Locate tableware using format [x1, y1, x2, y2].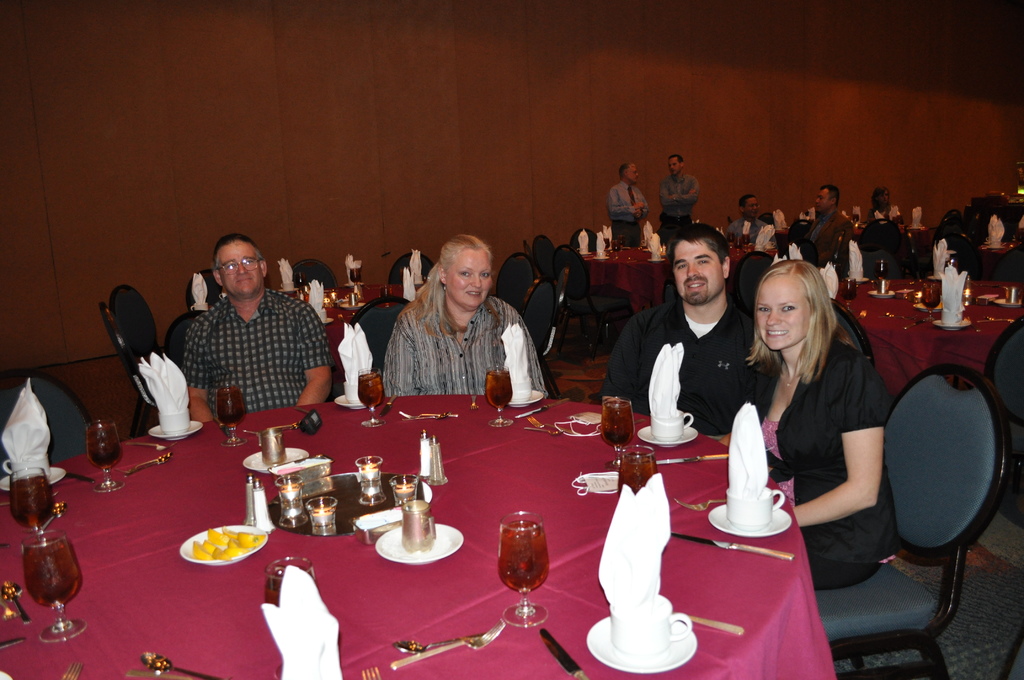
[628, 414, 650, 423].
